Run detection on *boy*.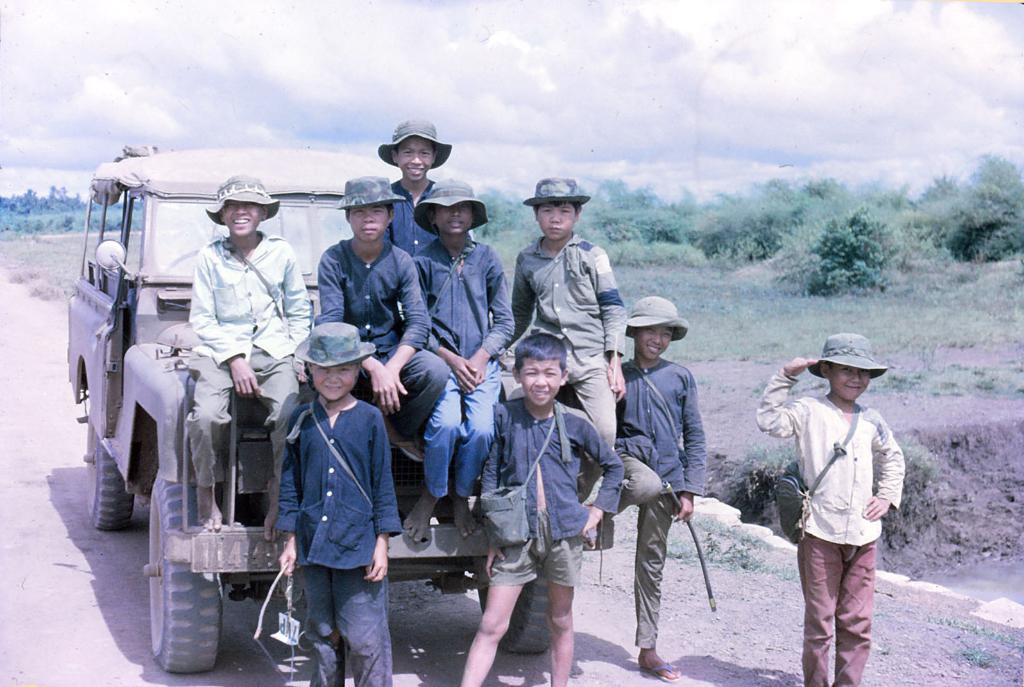
Result: 758, 344, 908, 666.
